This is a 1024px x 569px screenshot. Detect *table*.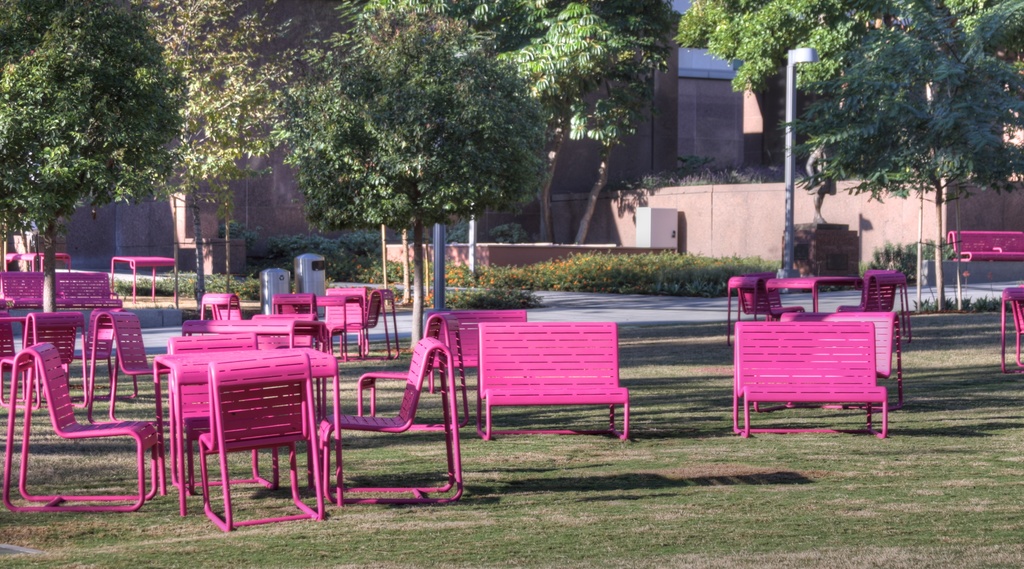
pyautogui.locateOnScreen(110, 260, 174, 304).
